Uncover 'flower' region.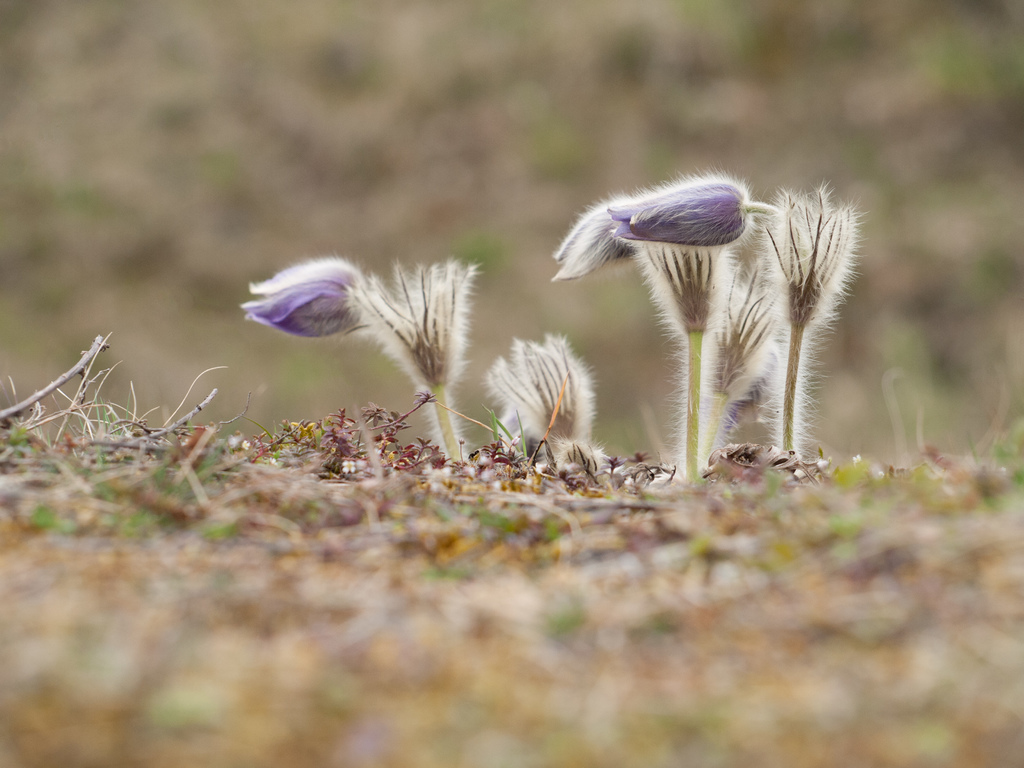
Uncovered: (left=351, top=257, right=477, bottom=399).
